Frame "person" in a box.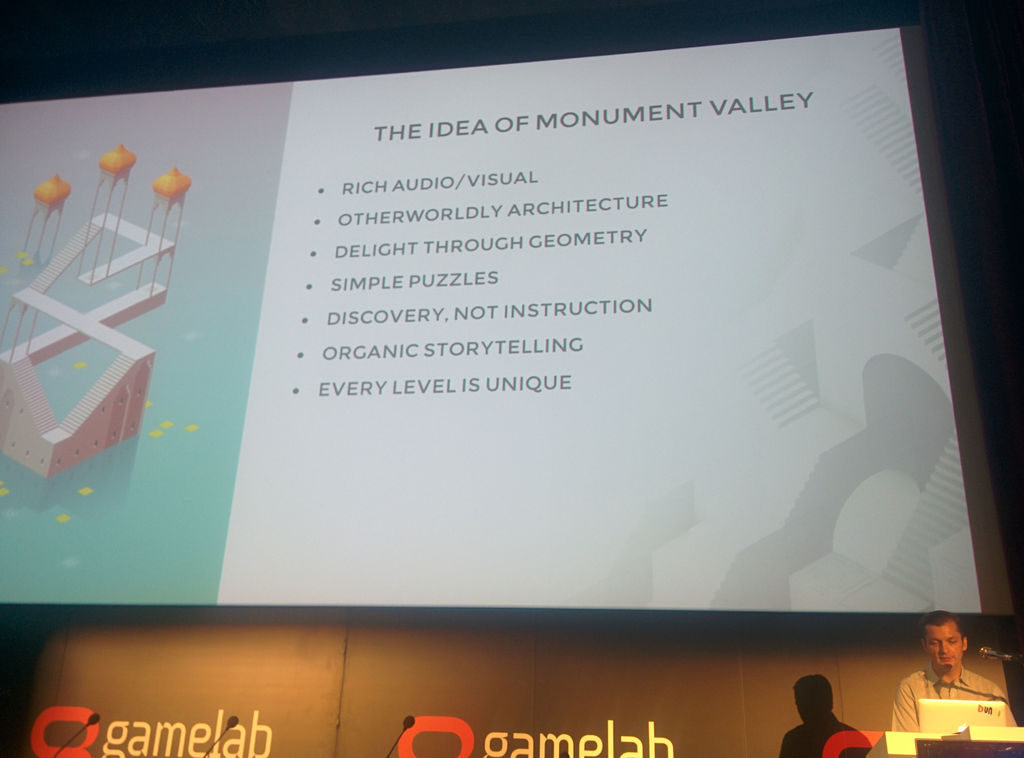
<region>888, 610, 1019, 738</region>.
